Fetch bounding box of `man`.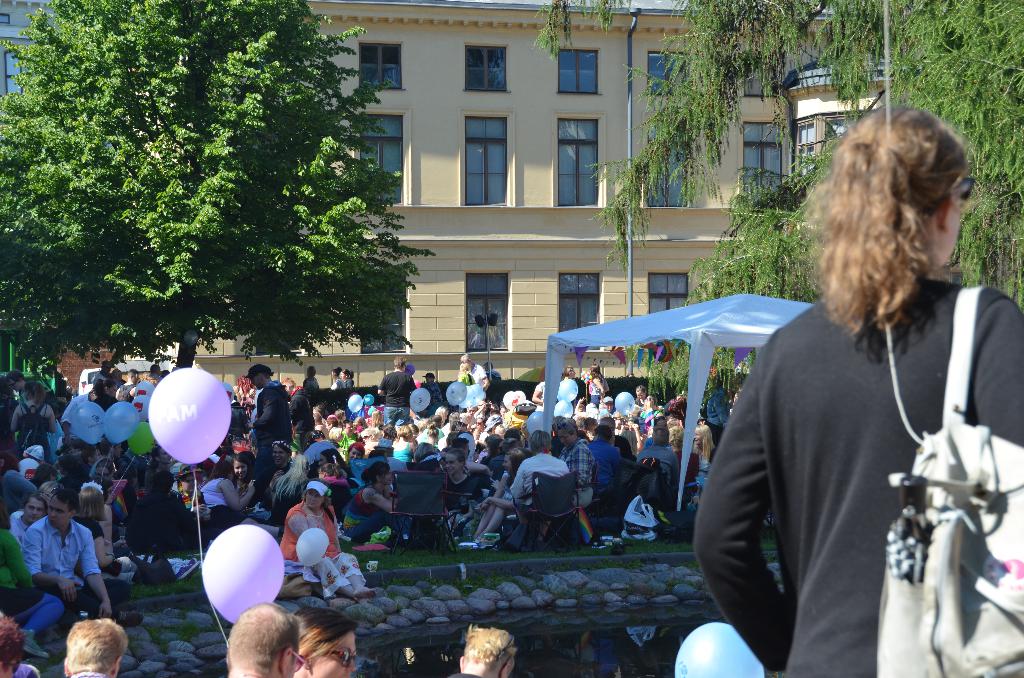
Bbox: <box>0,512,65,659</box>.
